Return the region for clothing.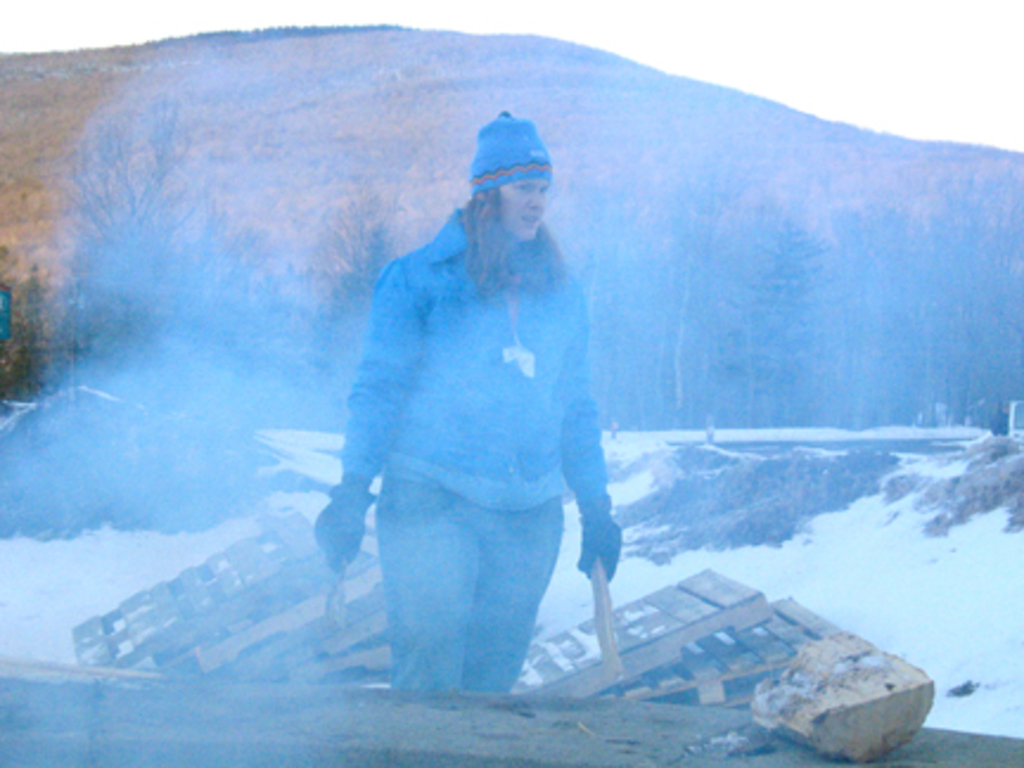
bbox=[339, 201, 619, 685].
